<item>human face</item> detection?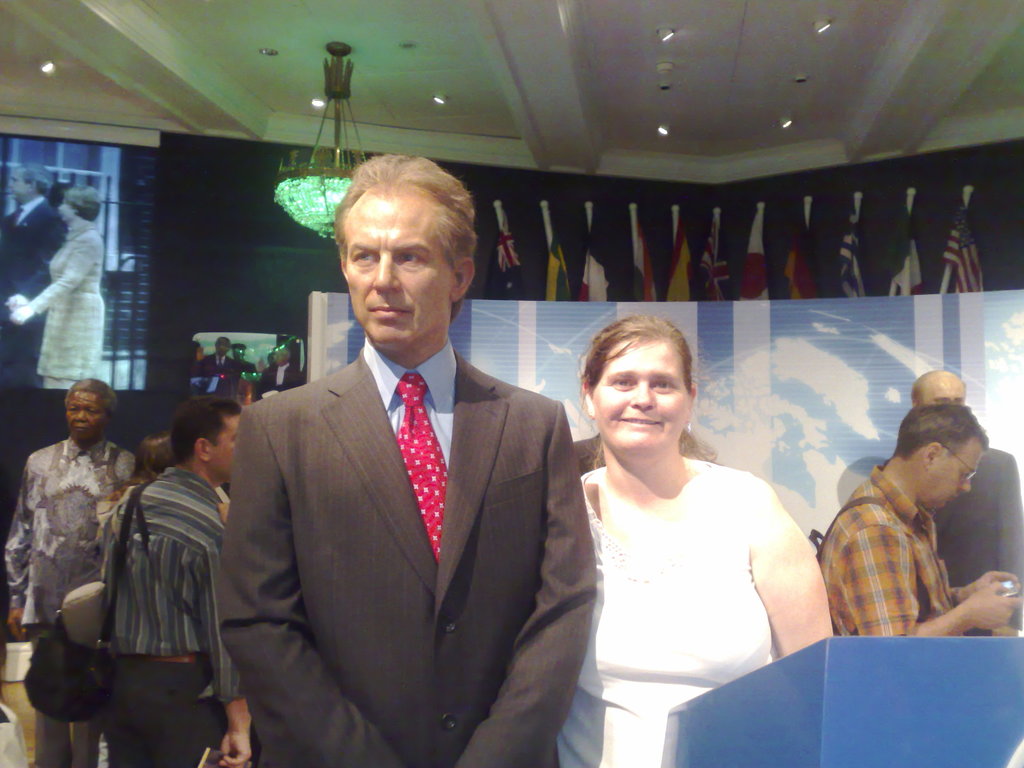
68:390:109:439
